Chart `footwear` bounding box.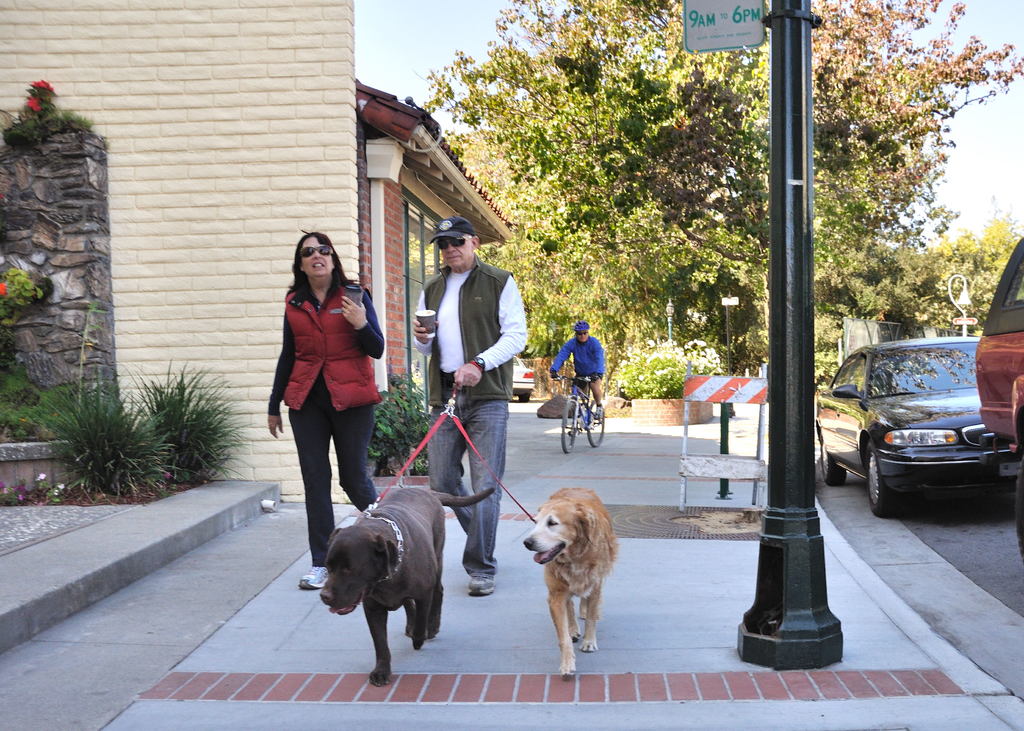
Charted: pyautogui.locateOnScreen(593, 405, 605, 421).
